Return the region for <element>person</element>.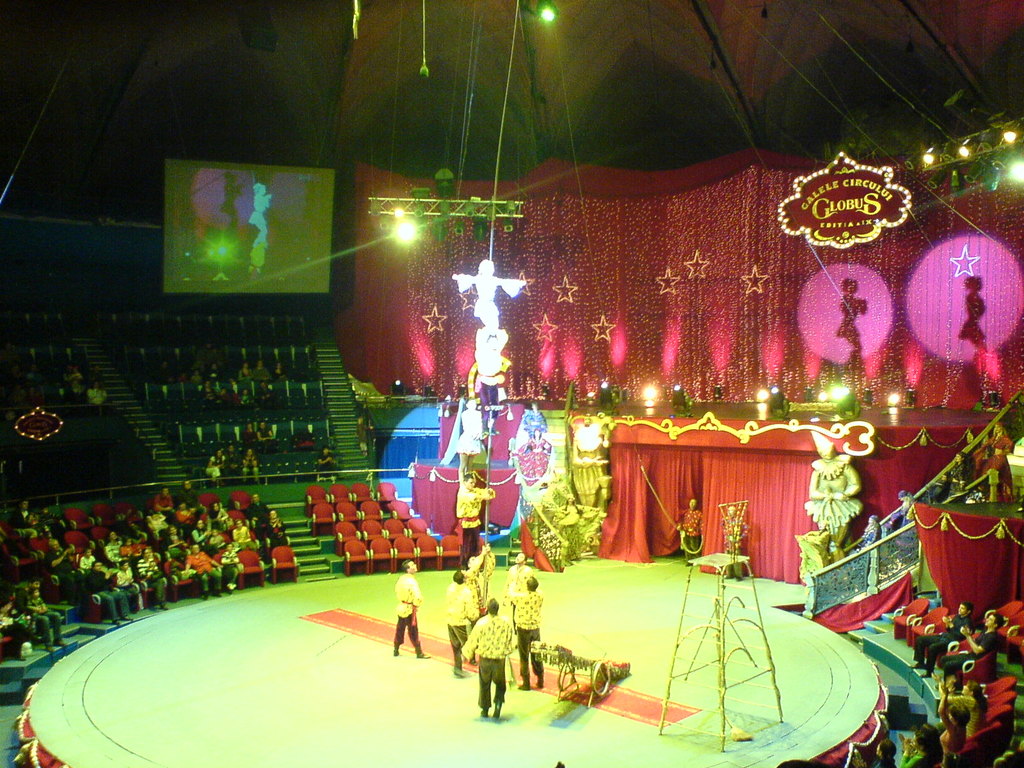
{"left": 243, "top": 447, "right": 262, "bottom": 484}.
